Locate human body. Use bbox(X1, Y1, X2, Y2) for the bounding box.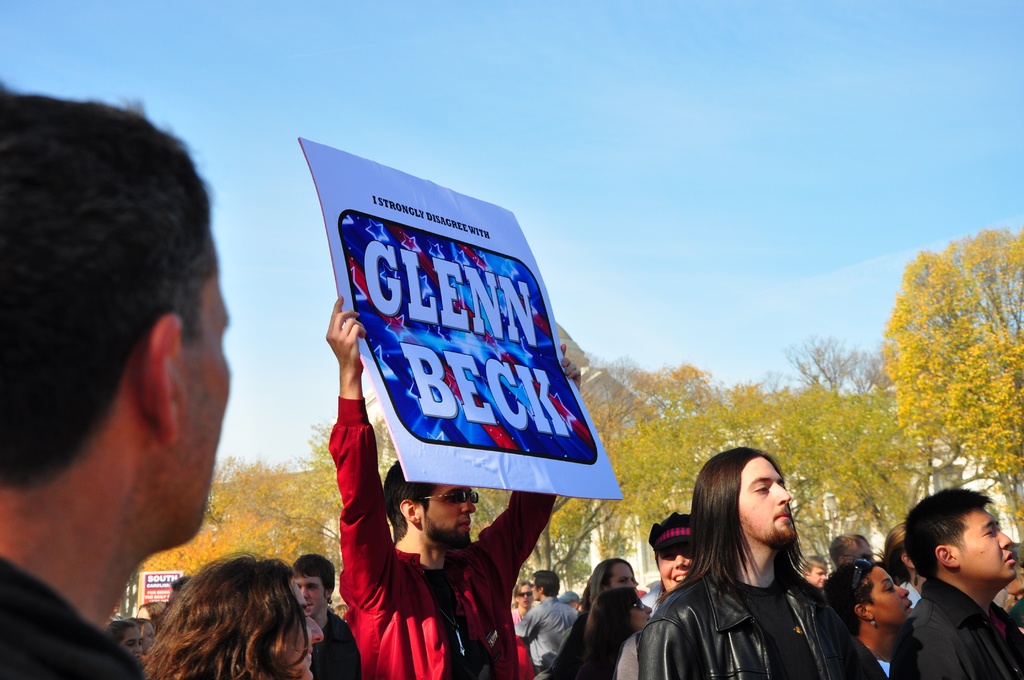
bbox(0, 88, 237, 679).
